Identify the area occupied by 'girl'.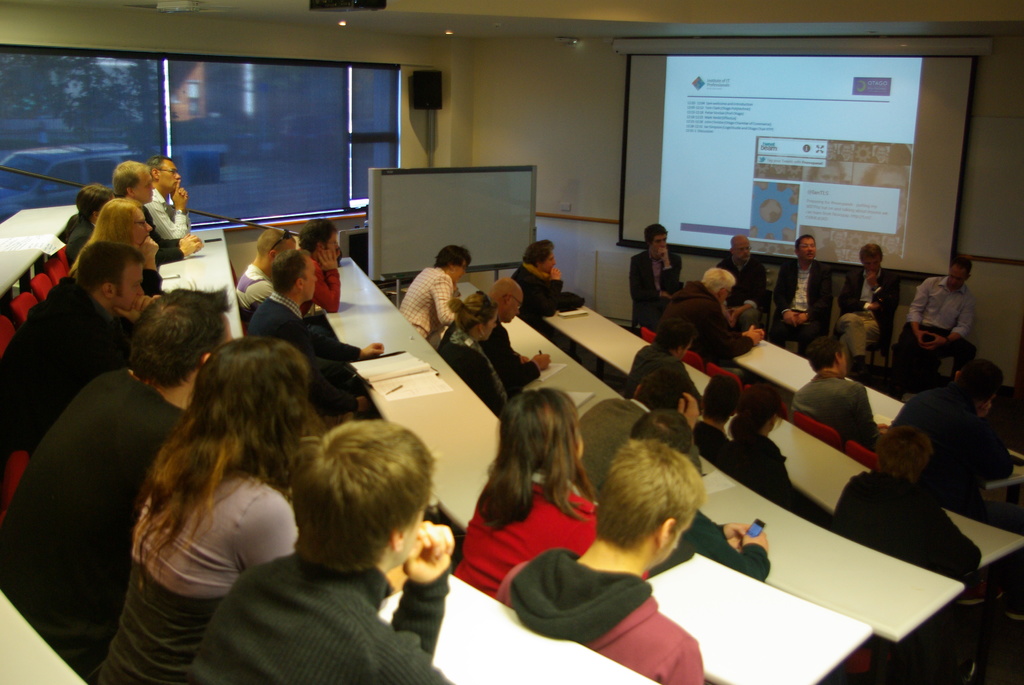
Area: <box>439,288,503,402</box>.
